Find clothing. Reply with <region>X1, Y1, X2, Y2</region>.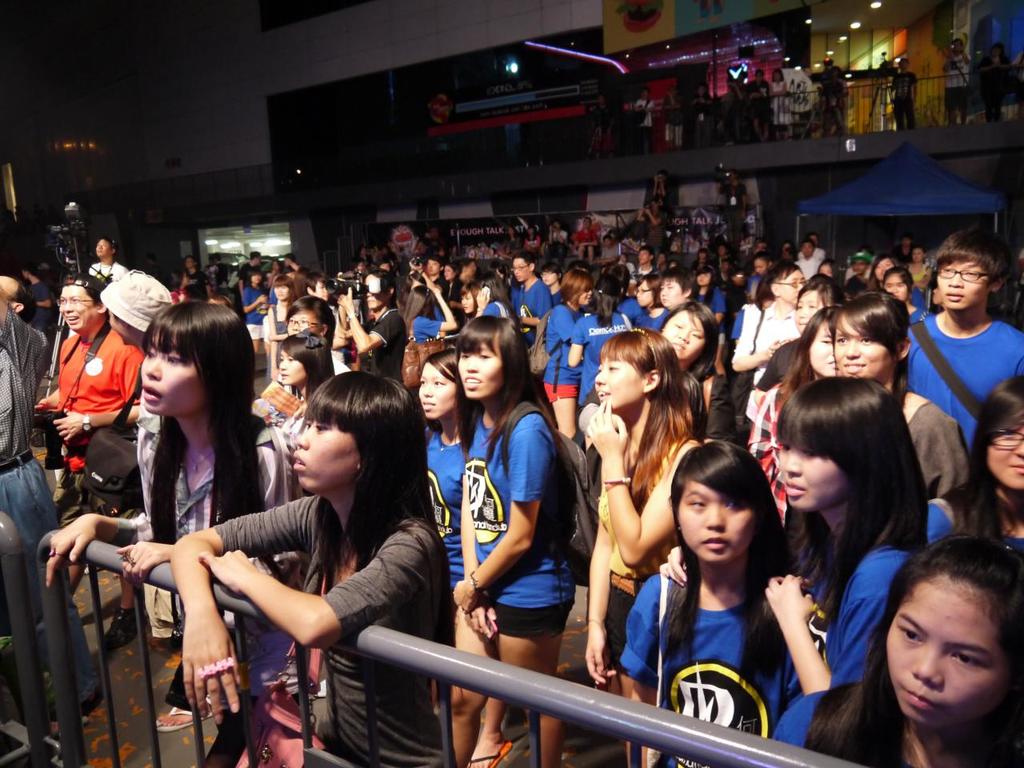
<region>363, 310, 399, 391</region>.
